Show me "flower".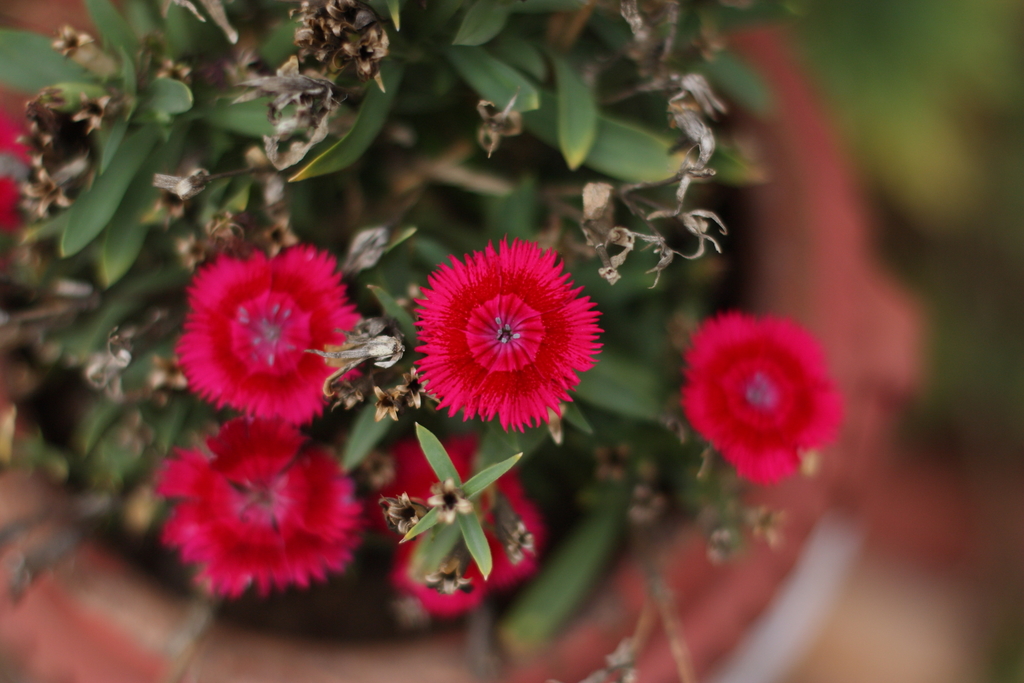
"flower" is here: x1=680 y1=310 x2=835 y2=482.
